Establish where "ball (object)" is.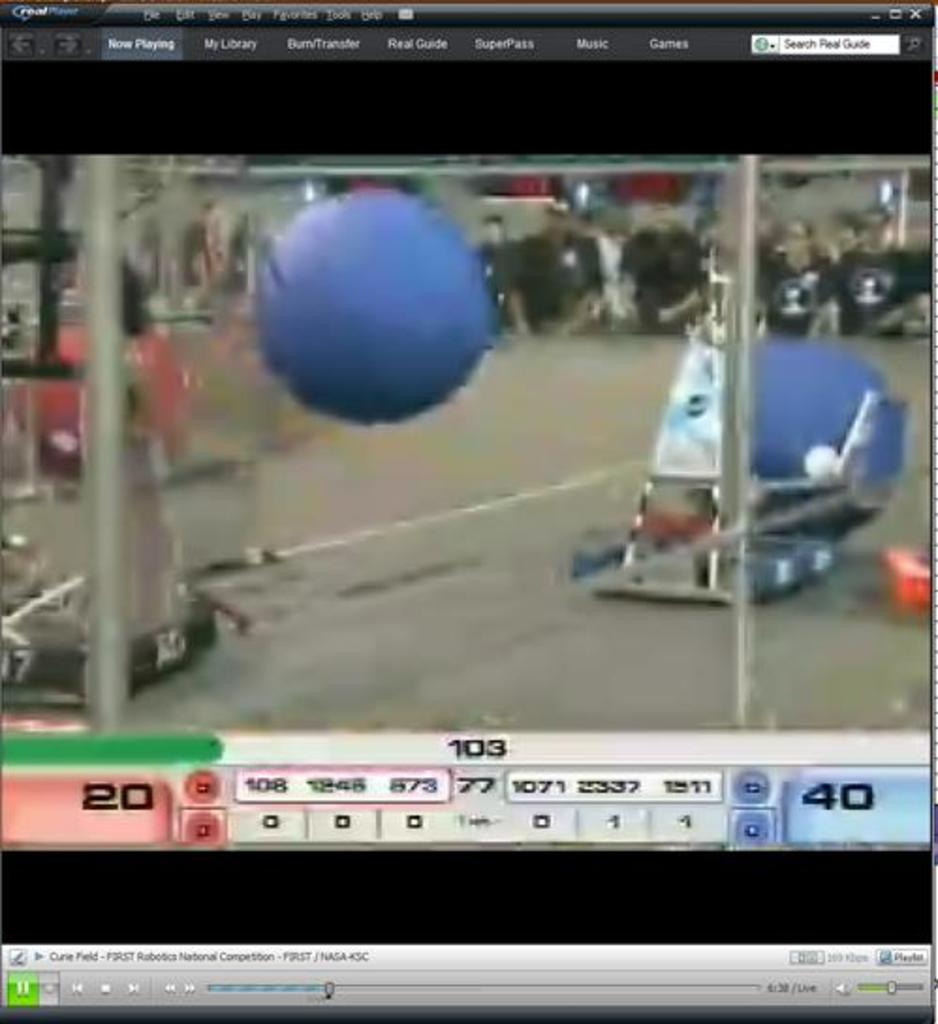
Established at bbox(26, 325, 190, 479).
